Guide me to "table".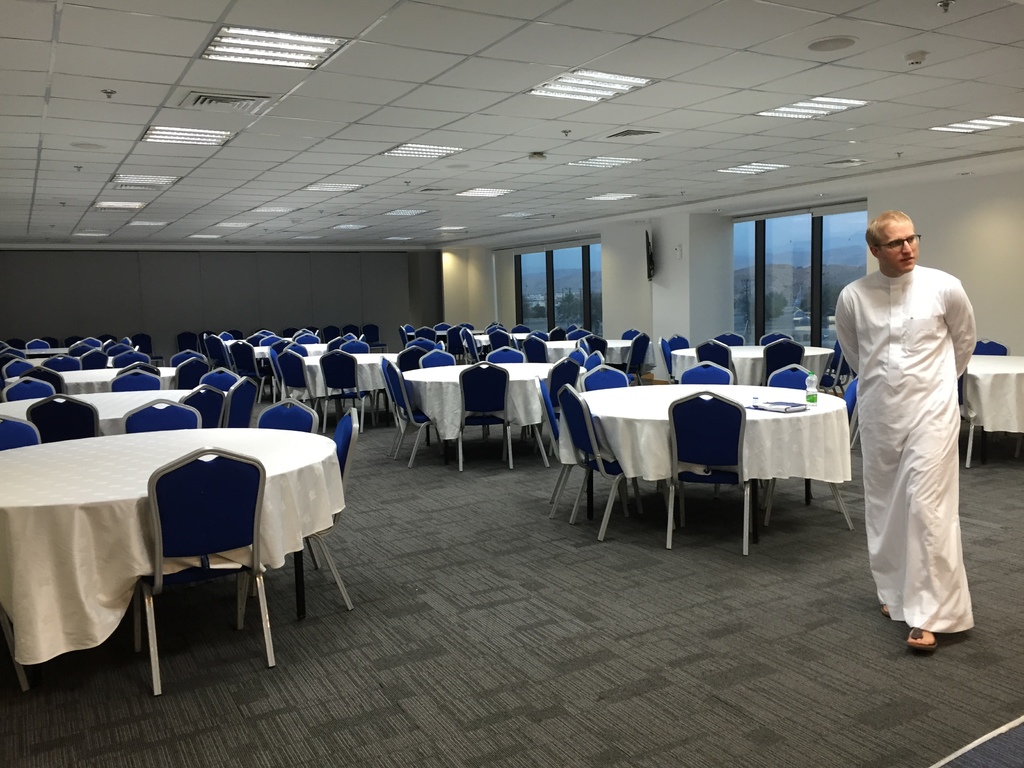
Guidance: x1=524 y1=336 x2=654 y2=367.
